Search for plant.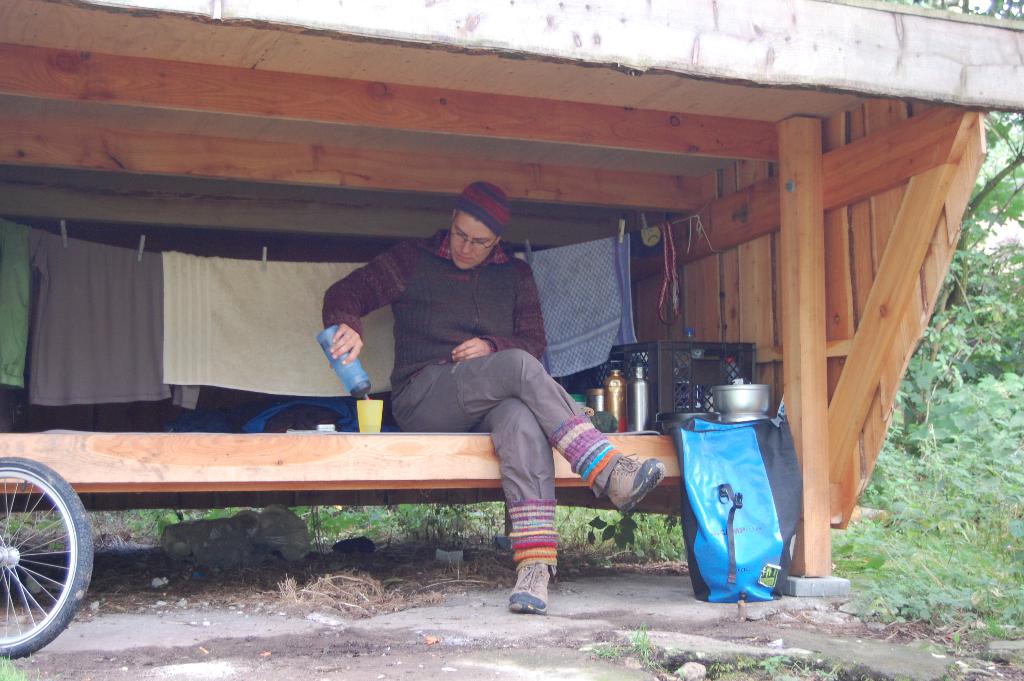
Found at 852 568 1023 680.
